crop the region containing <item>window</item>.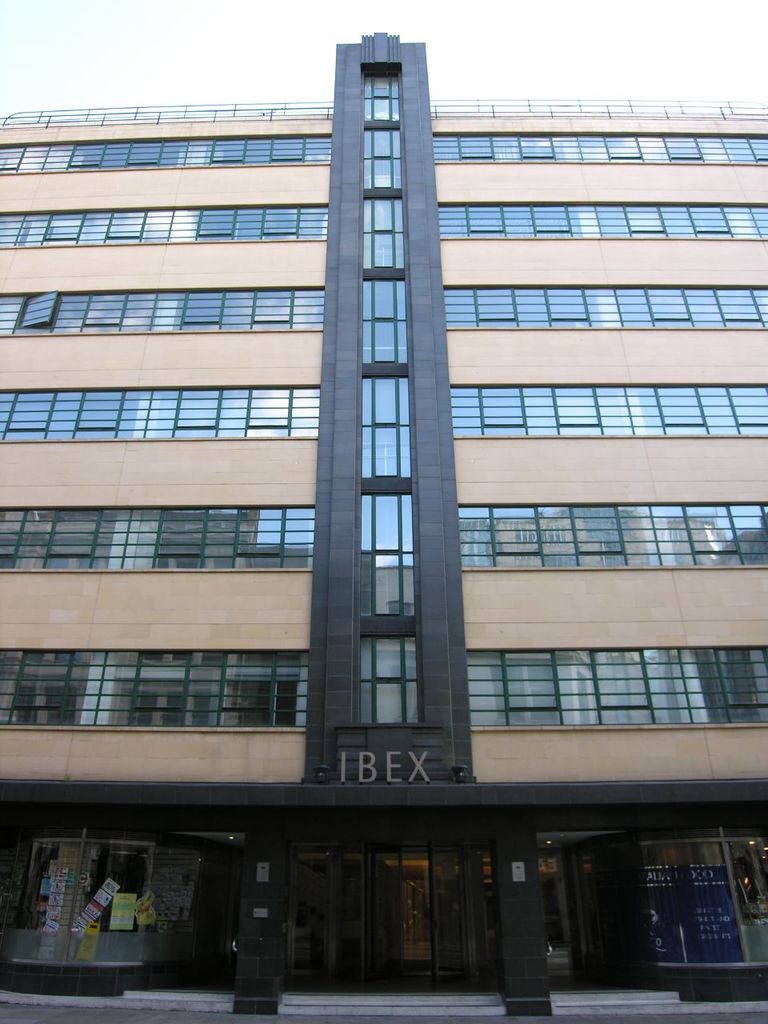
Crop region: rect(0, 650, 310, 731).
